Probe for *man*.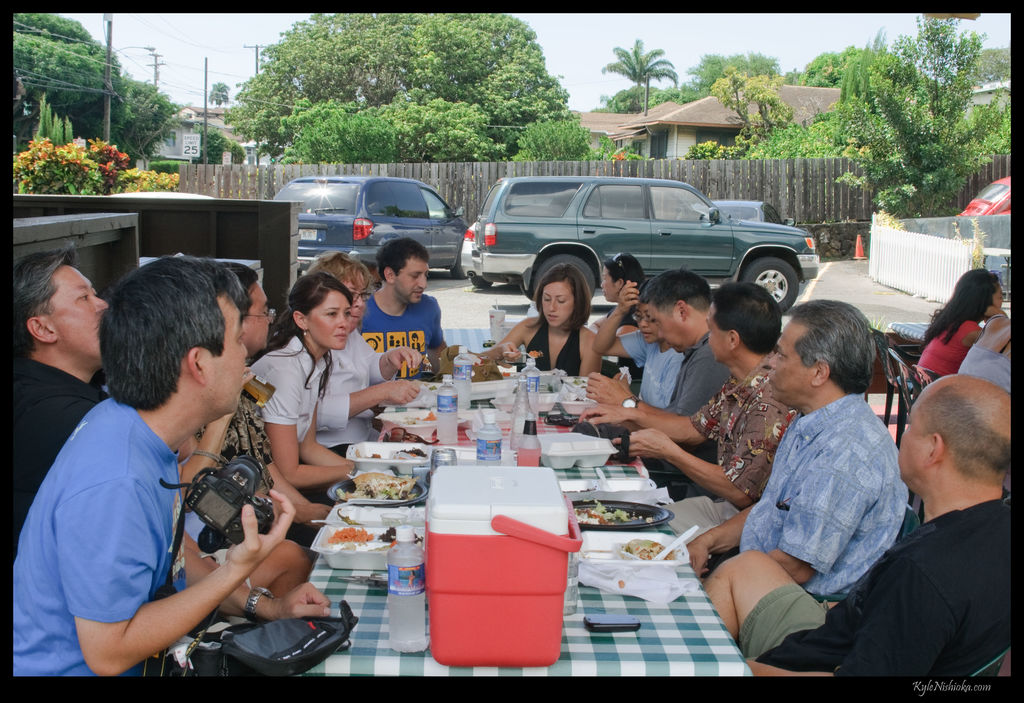
Probe result: {"left": 585, "top": 267, "right": 732, "bottom": 477}.
